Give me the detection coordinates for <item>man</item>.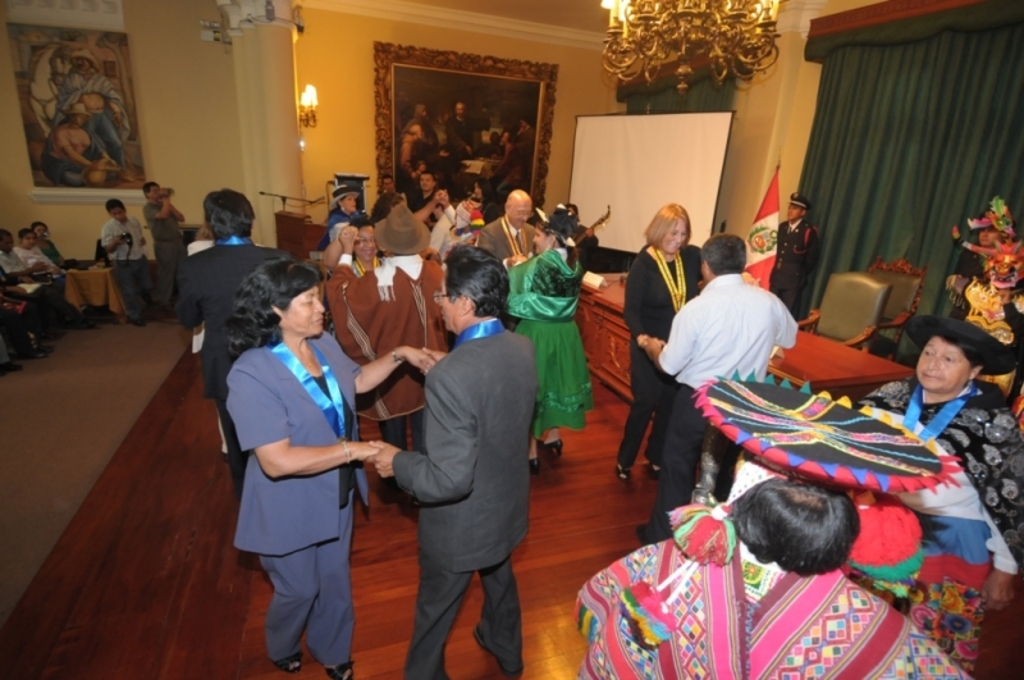
(366,177,397,225).
